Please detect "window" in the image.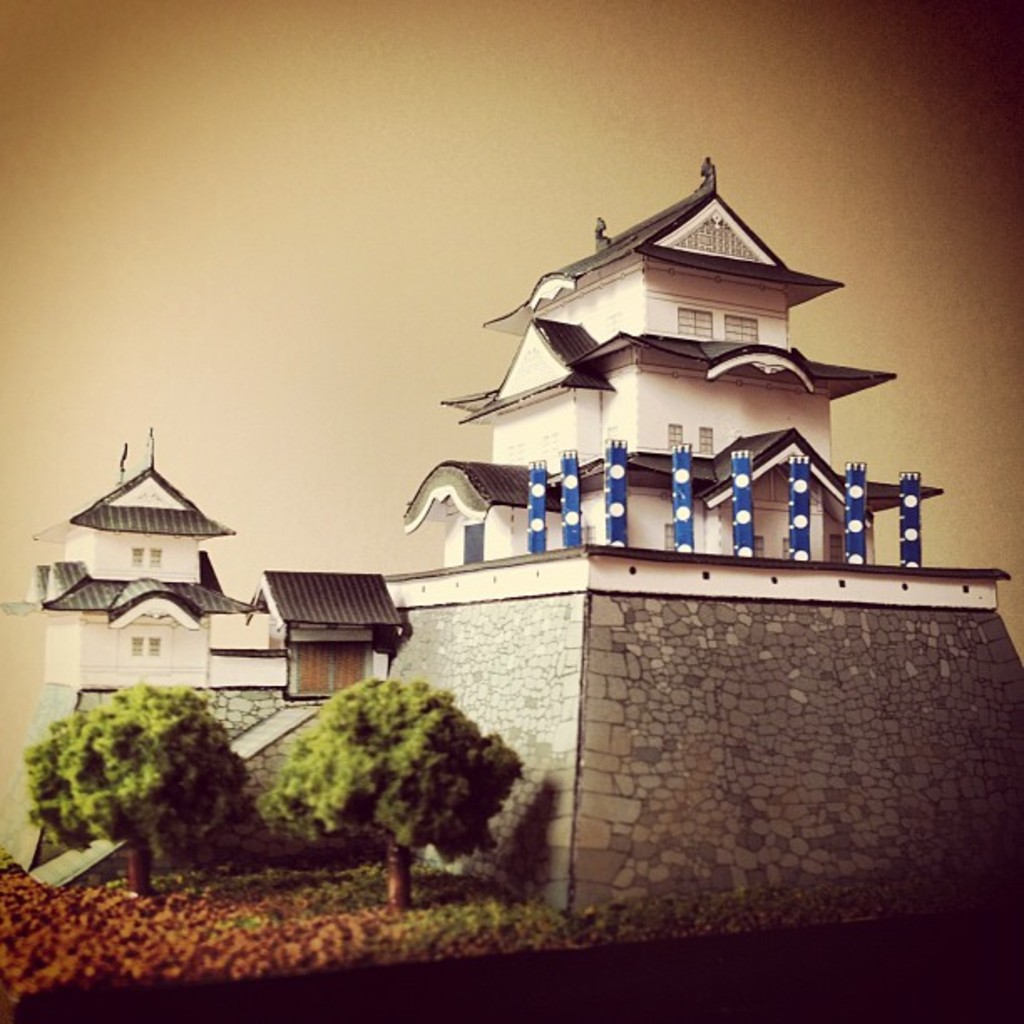
left=137, top=545, right=162, bottom=557.
